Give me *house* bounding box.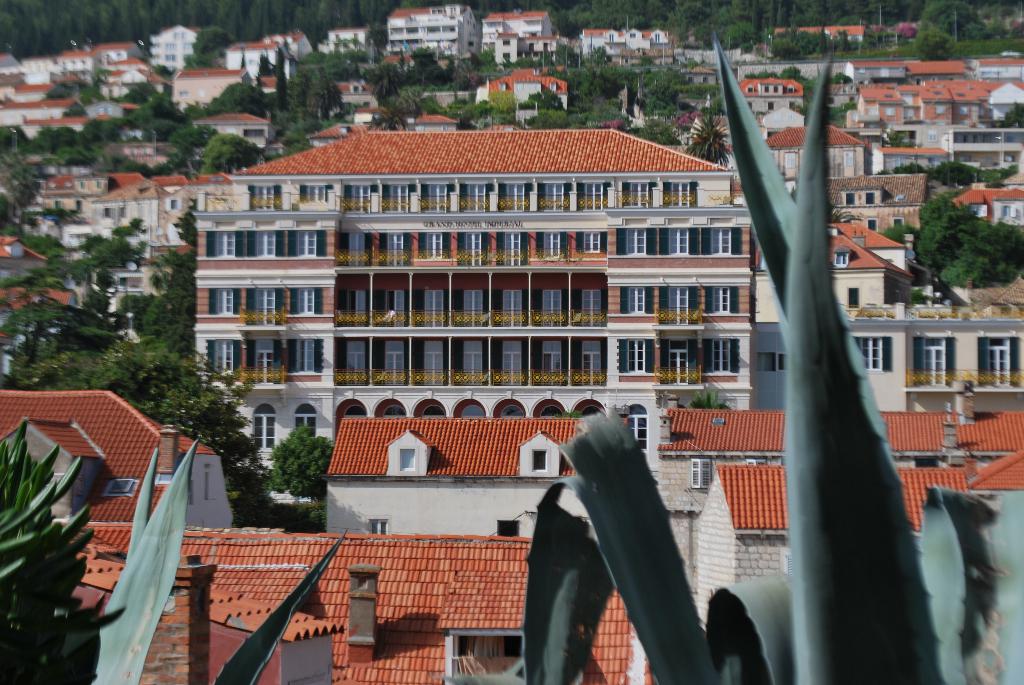
476/72/568/116.
